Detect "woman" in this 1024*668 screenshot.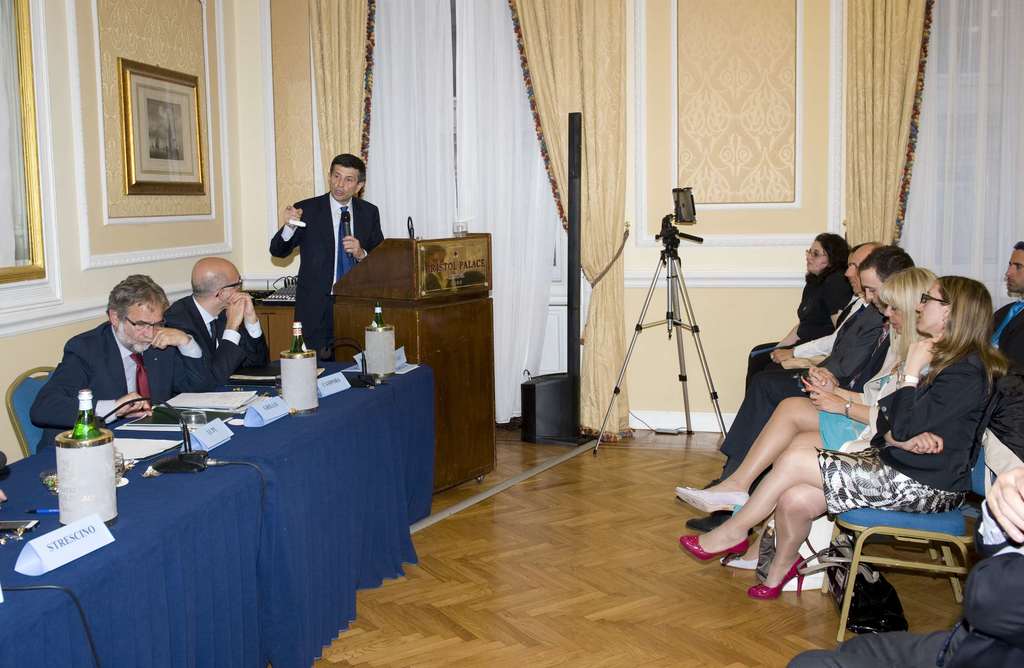
Detection: [x1=672, y1=264, x2=945, y2=574].
